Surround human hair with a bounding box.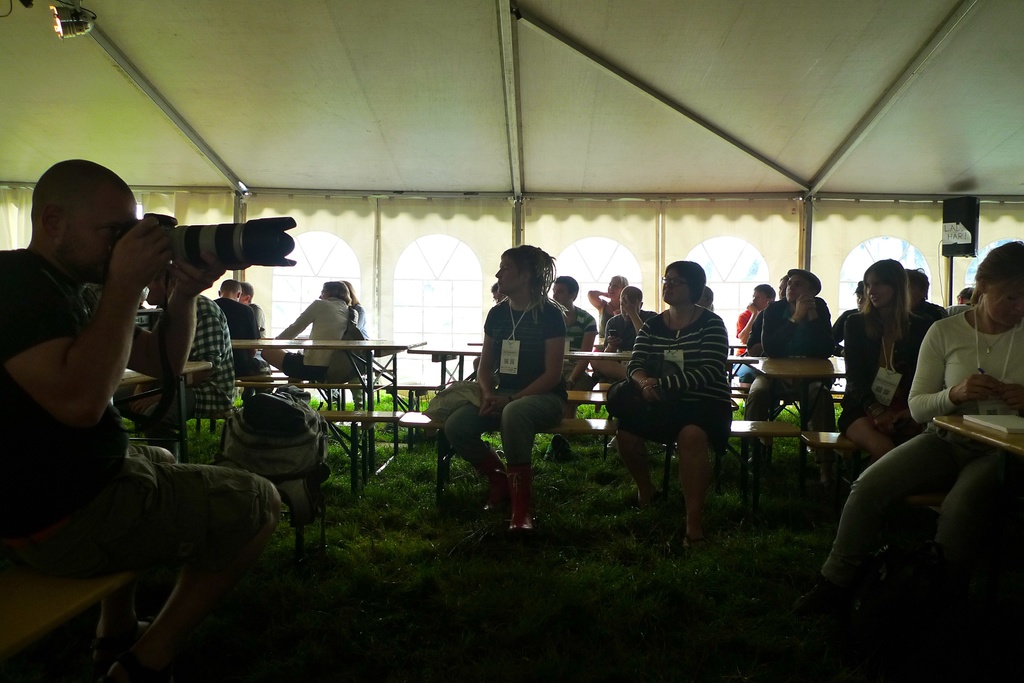
Rect(854, 255, 916, 344).
